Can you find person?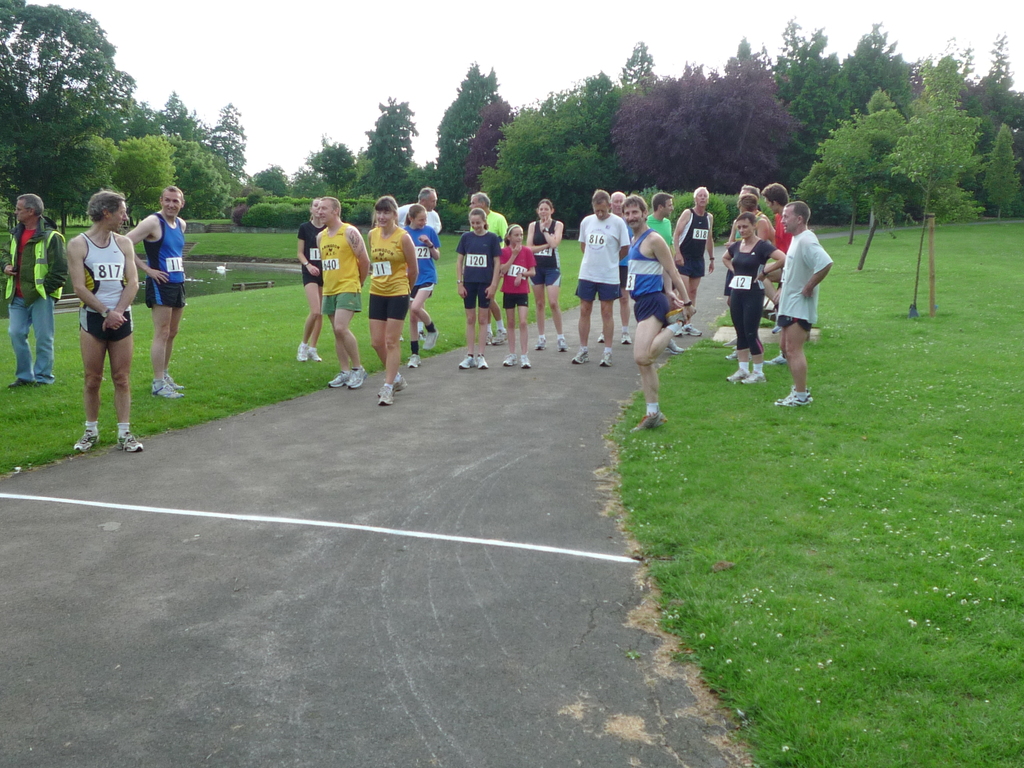
Yes, bounding box: 294:196:330:364.
